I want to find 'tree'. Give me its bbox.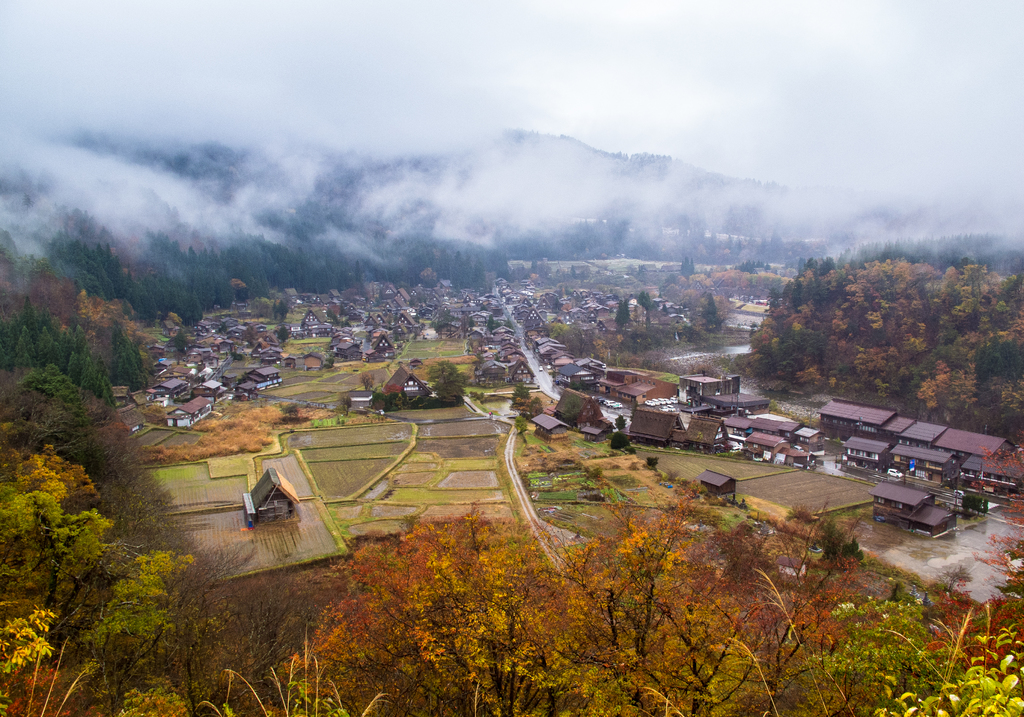
{"x1": 118, "y1": 321, "x2": 146, "y2": 389}.
